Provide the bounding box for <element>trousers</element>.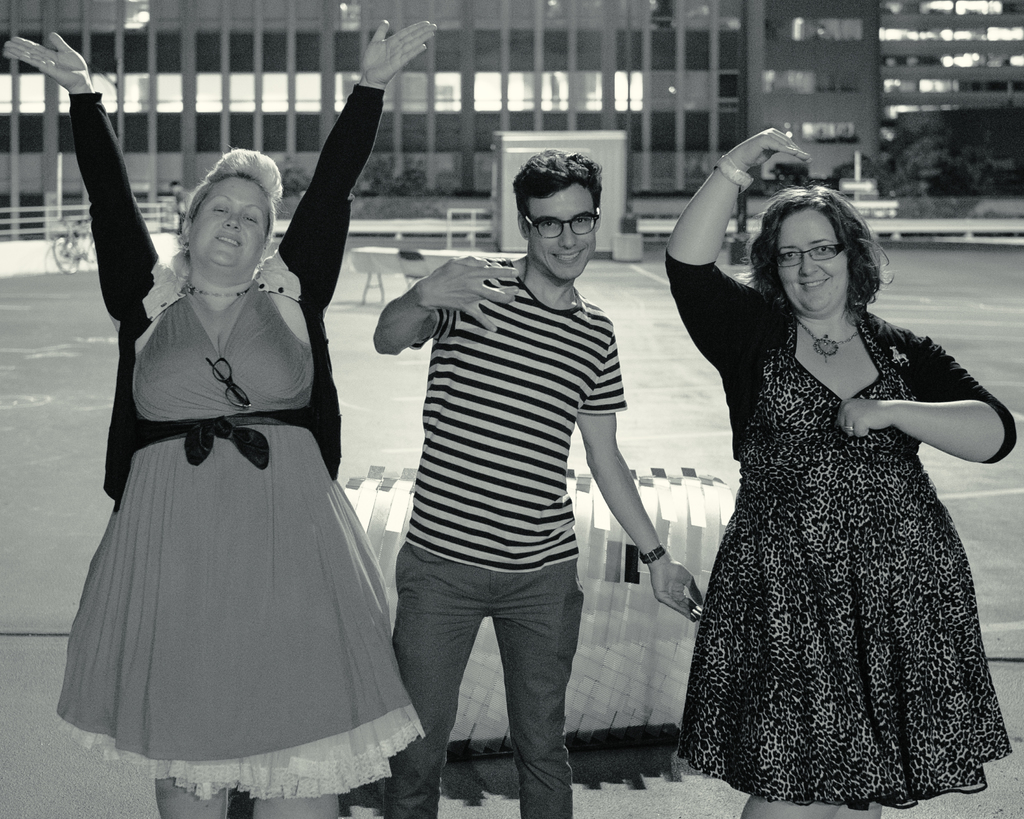
x1=392 y1=543 x2=588 y2=818.
